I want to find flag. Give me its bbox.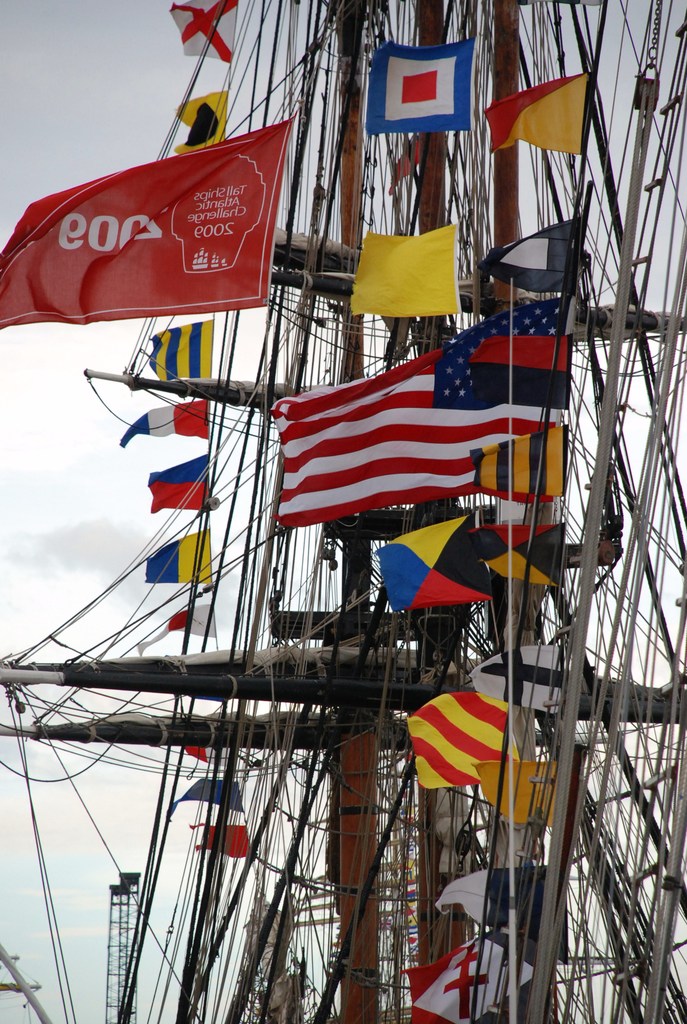
484 507 564 595.
